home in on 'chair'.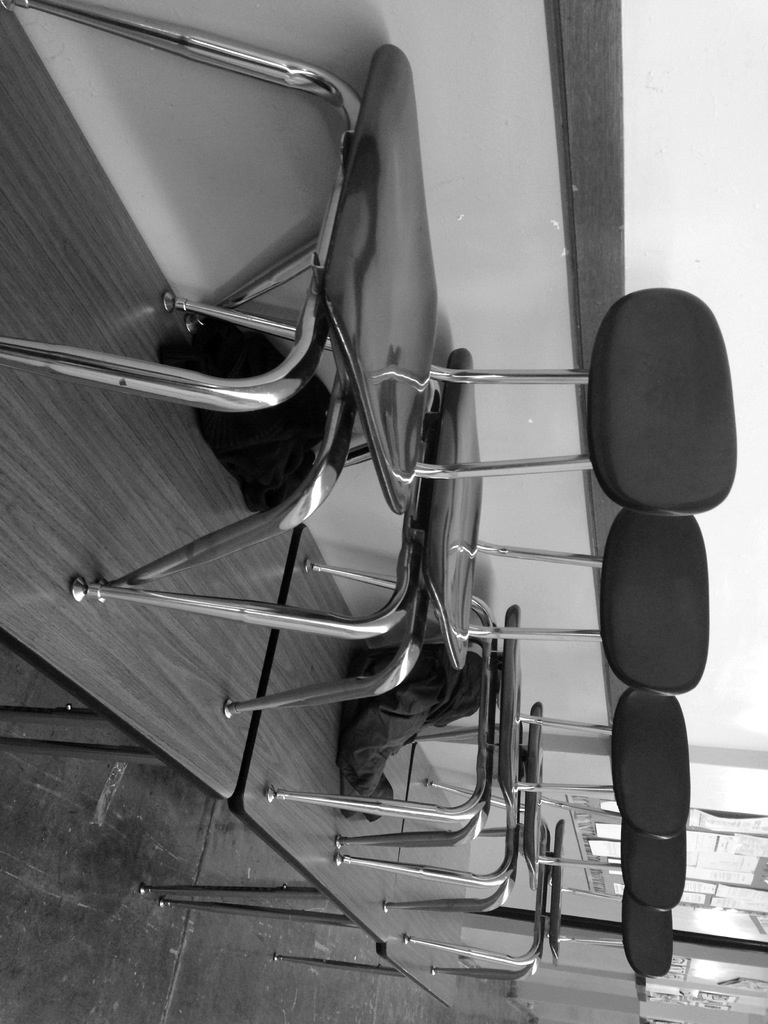
Homed in at rect(61, 294, 710, 724).
